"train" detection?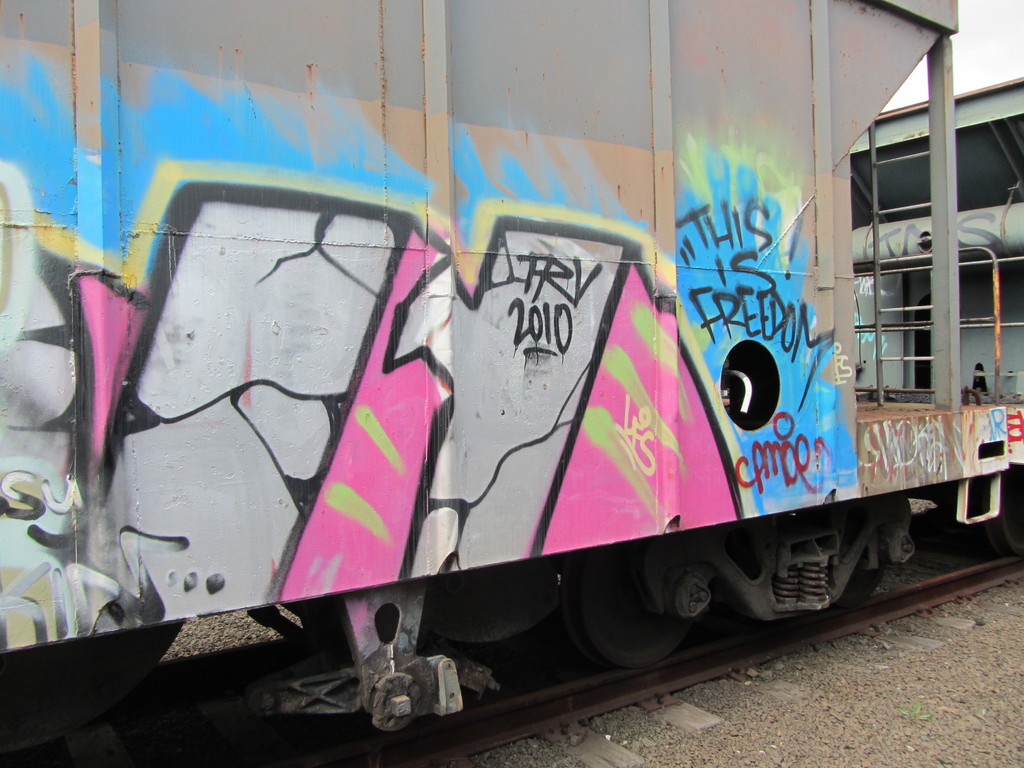
[x1=0, y1=0, x2=1023, y2=765]
